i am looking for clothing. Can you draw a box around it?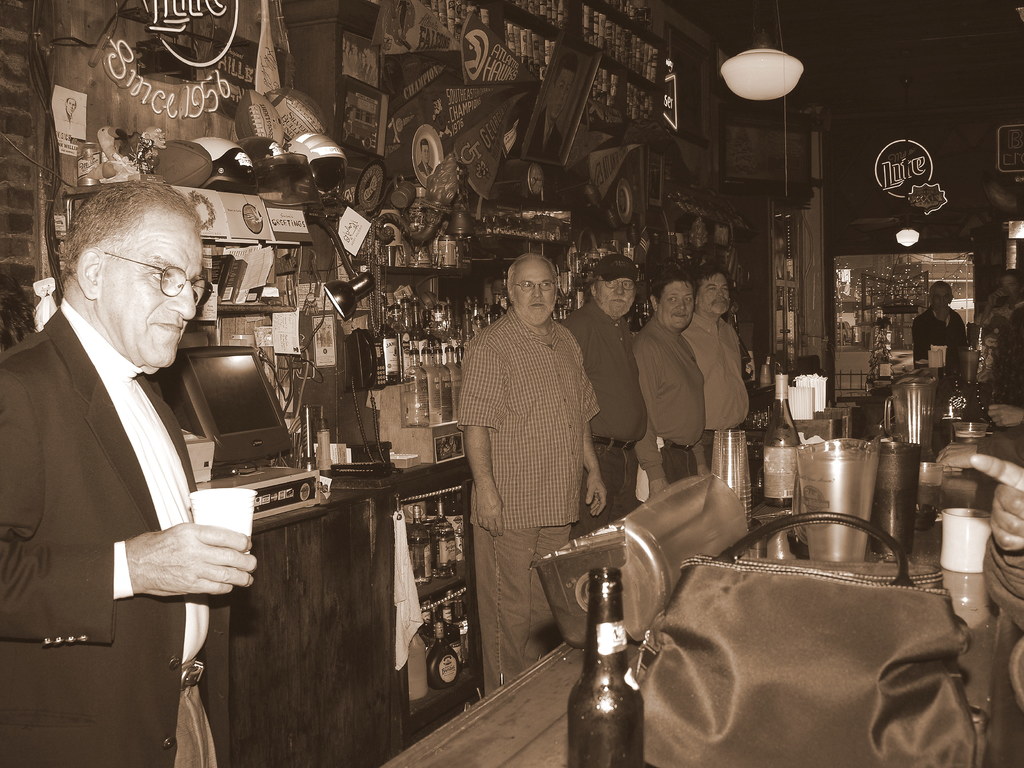
Sure, the bounding box is bbox=(553, 301, 656, 536).
